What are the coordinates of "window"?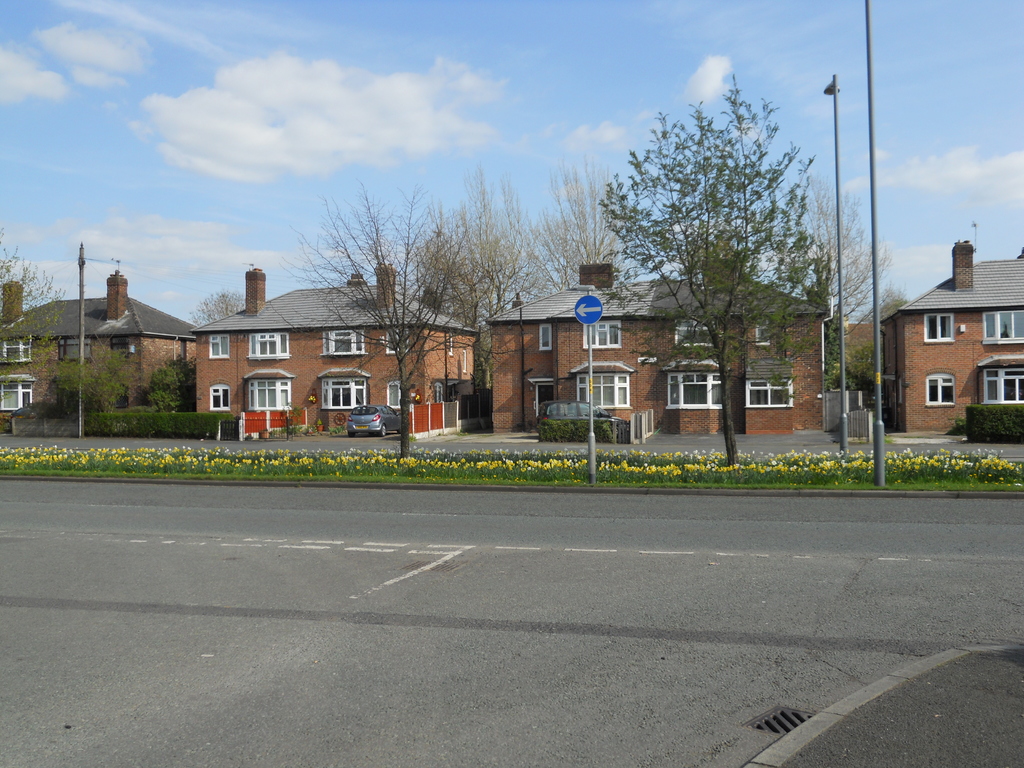
[314,375,365,412].
